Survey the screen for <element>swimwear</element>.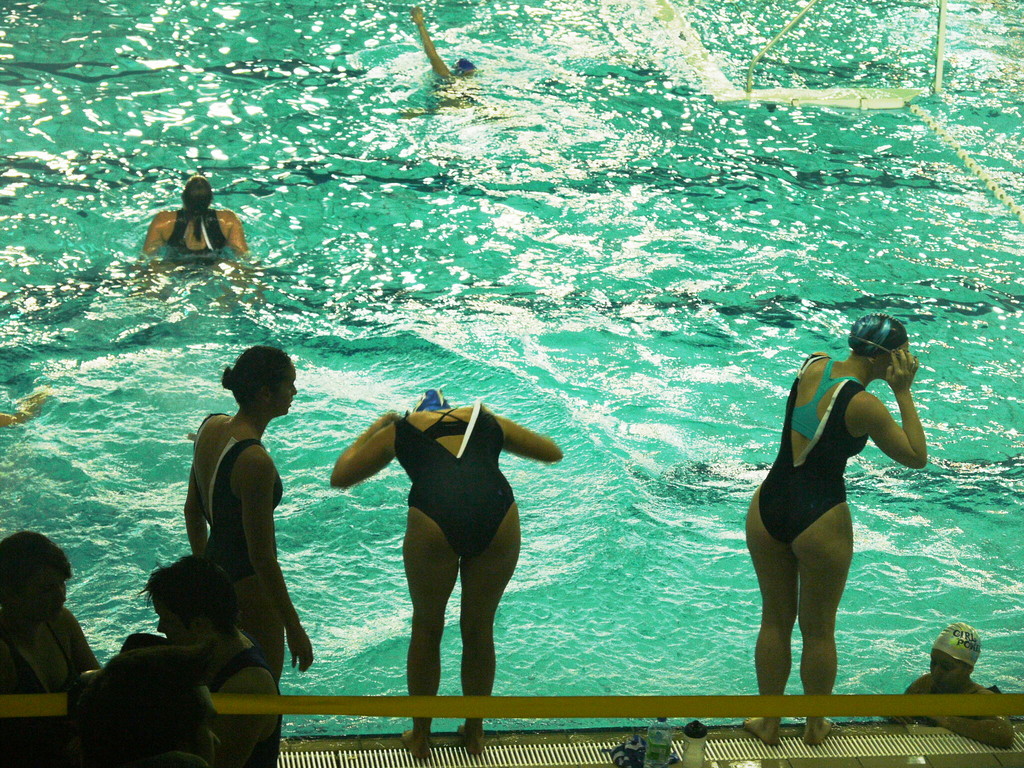
Survey found: locate(906, 676, 982, 728).
